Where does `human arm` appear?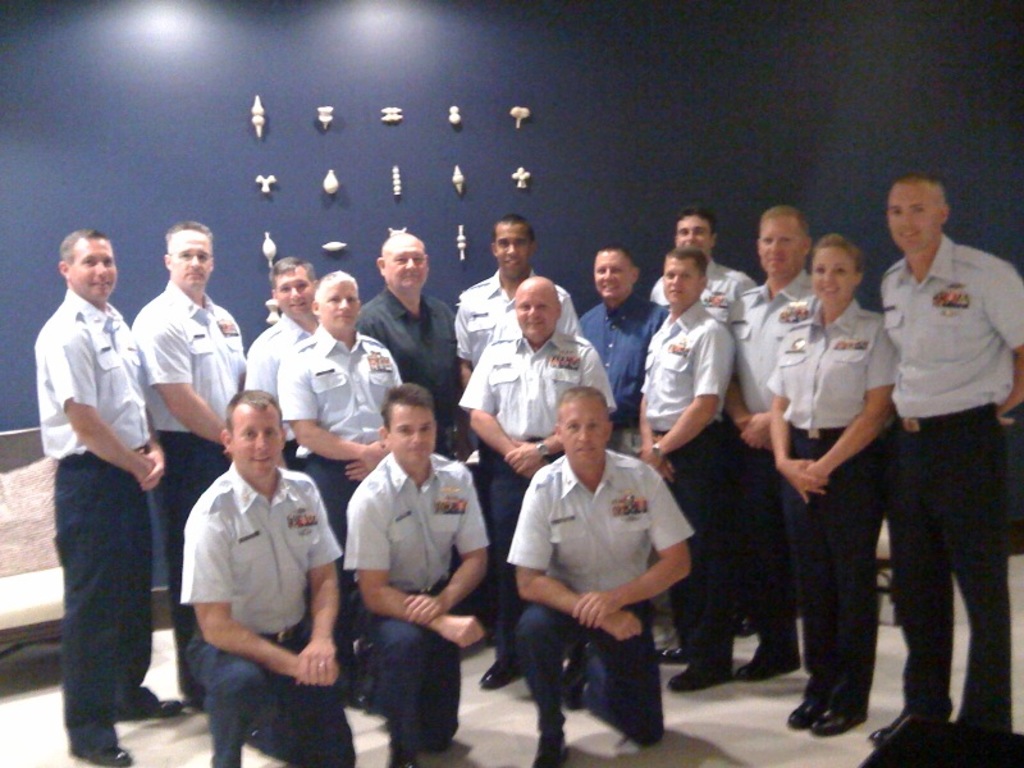
Appears at [x1=454, y1=289, x2=477, y2=392].
